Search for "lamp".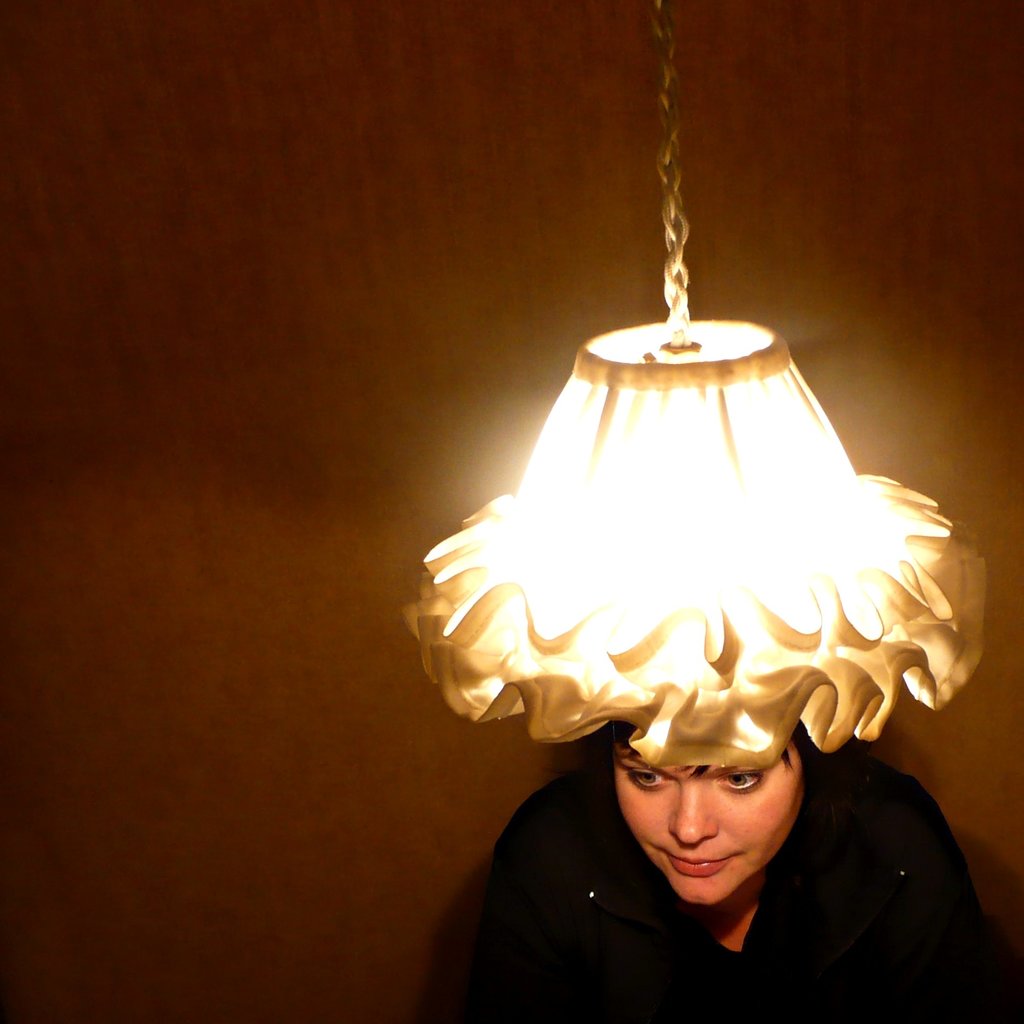
Found at bbox=(423, 0, 988, 776).
